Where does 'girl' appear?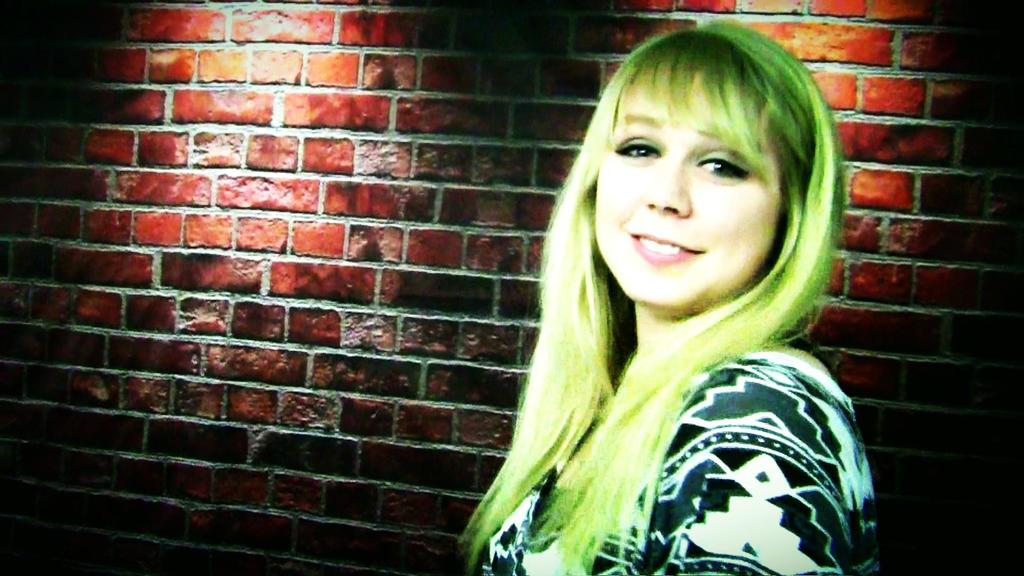
Appears at (464,29,881,575).
